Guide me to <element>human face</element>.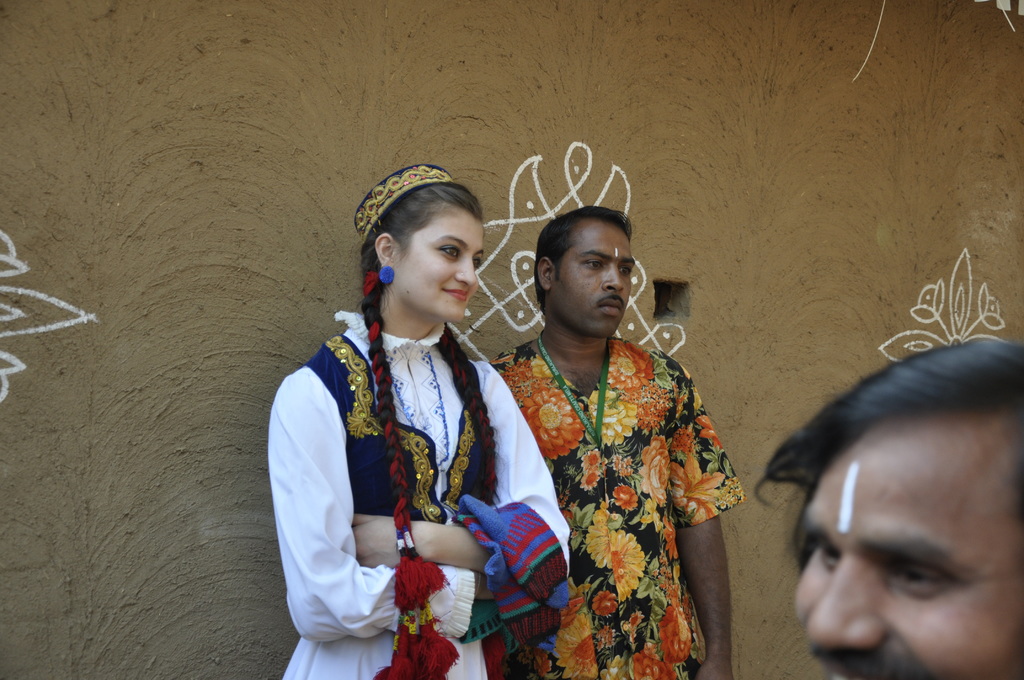
Guidance: Rect(792, 412, 1023, 679).
